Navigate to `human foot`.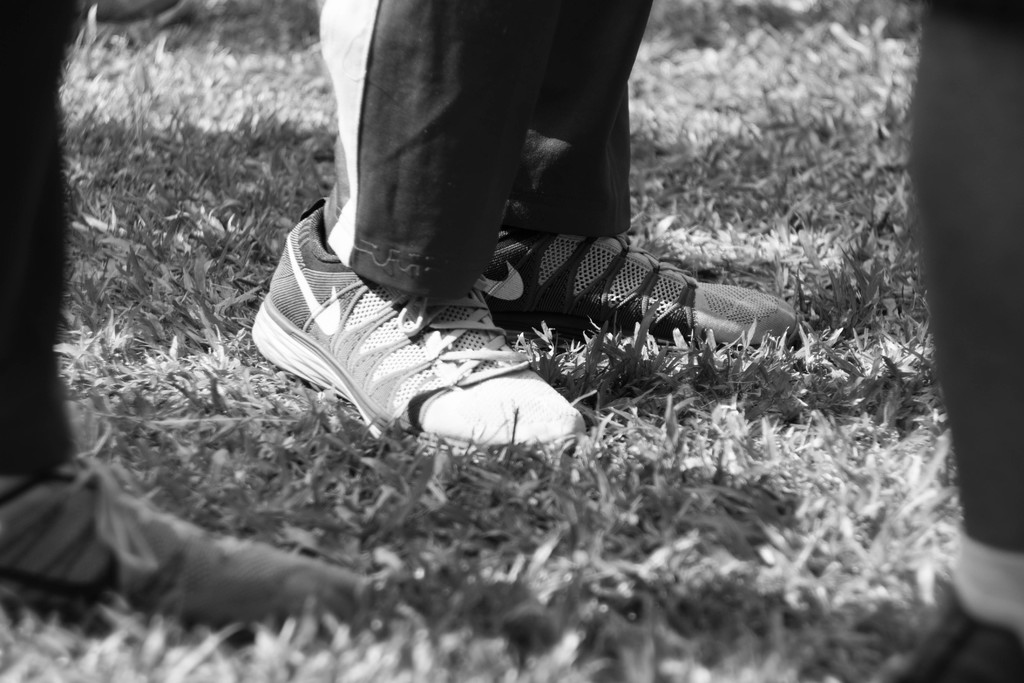
Navigation target: bbox(472, 207, 805, 365).
